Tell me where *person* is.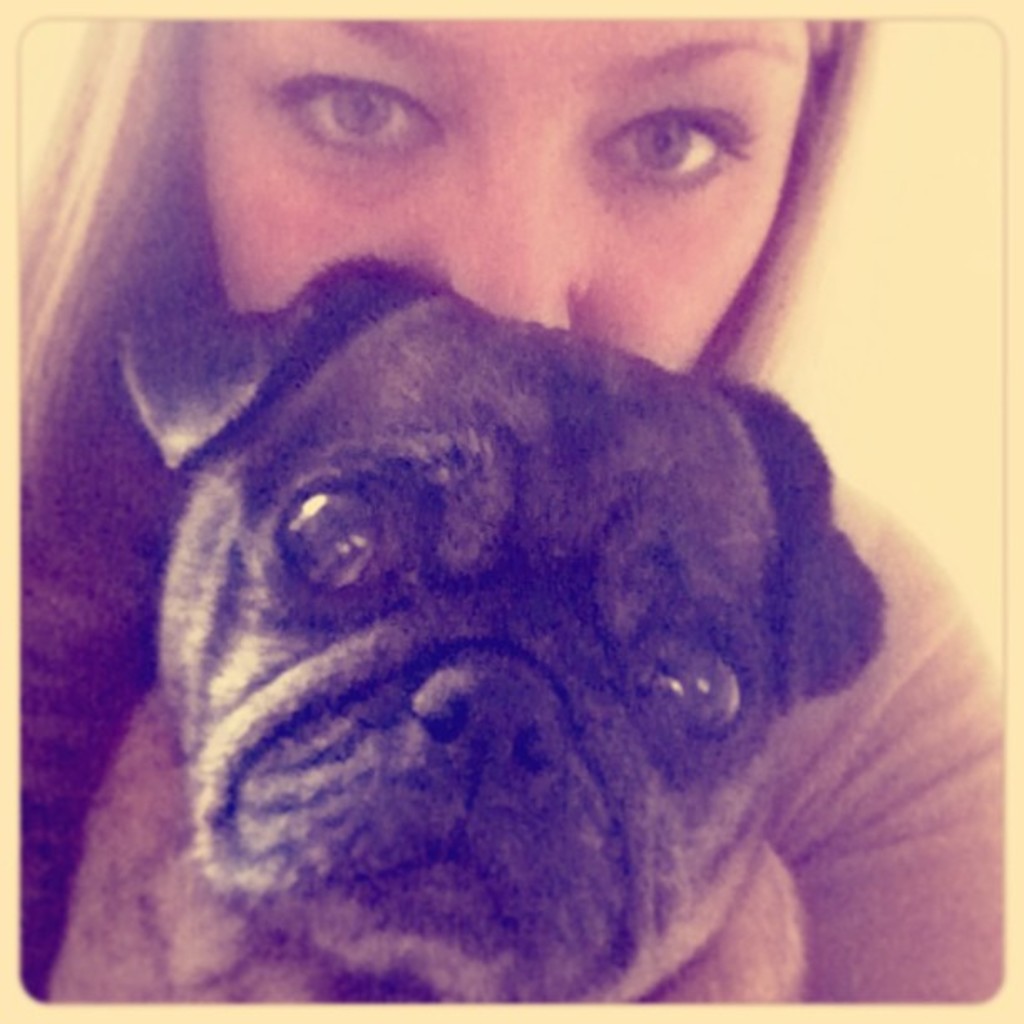
*person* is at Rect(20, 13, 1006, 1001).
